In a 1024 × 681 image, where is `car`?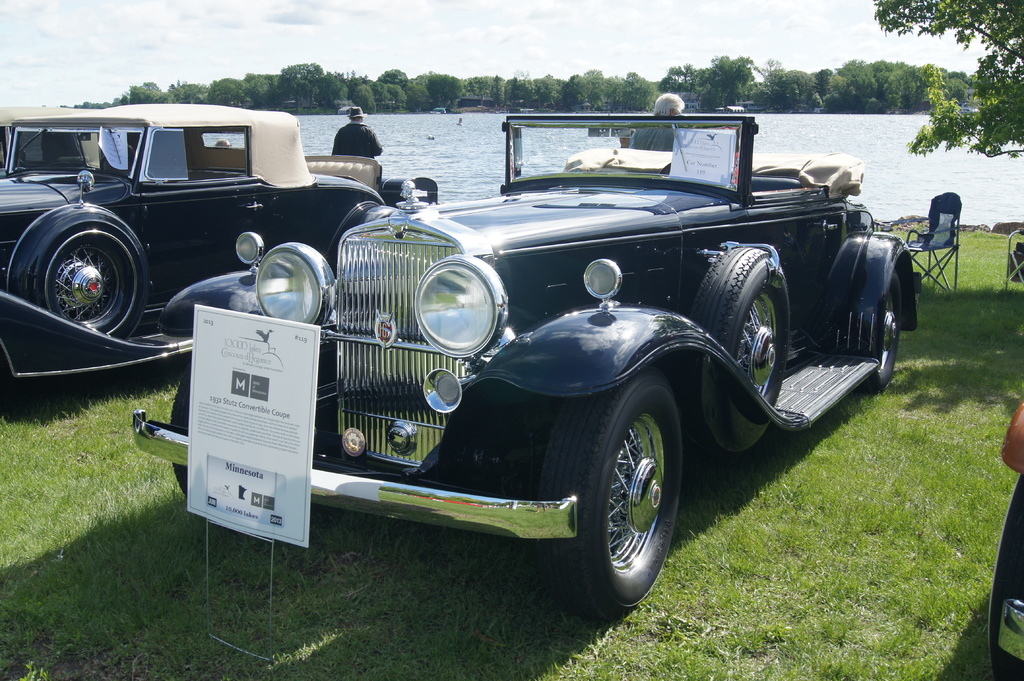
135:113:922:616.
